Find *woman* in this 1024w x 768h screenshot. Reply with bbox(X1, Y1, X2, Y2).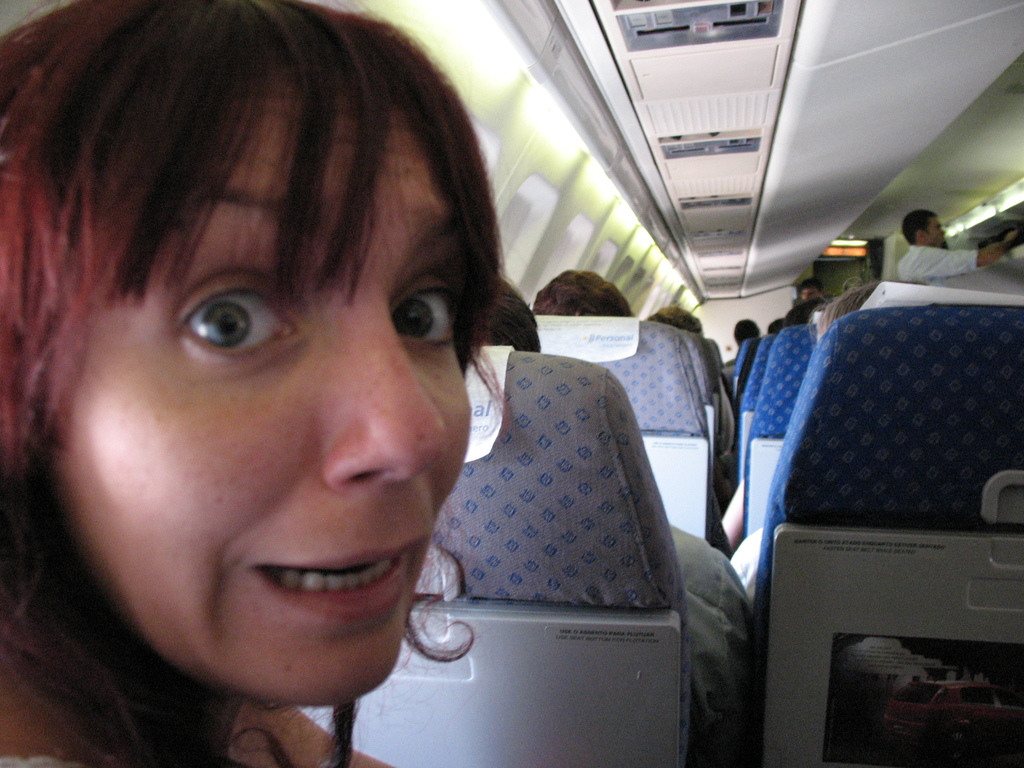
bbox(6, 31, 691, 744).
